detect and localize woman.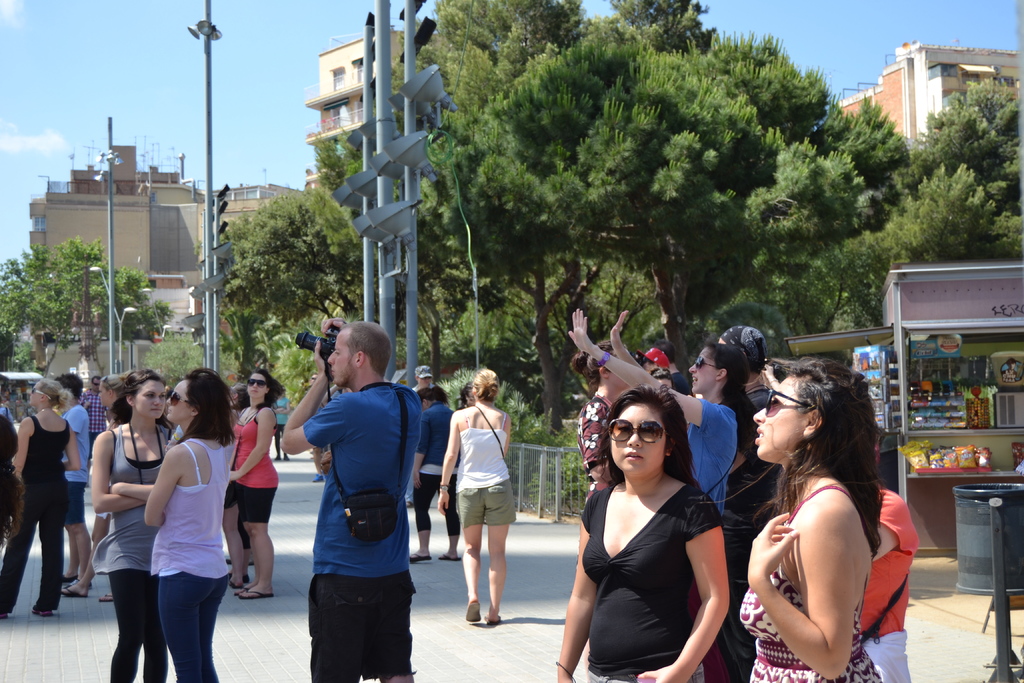
Localized at region(860, 433, 914, 682).
